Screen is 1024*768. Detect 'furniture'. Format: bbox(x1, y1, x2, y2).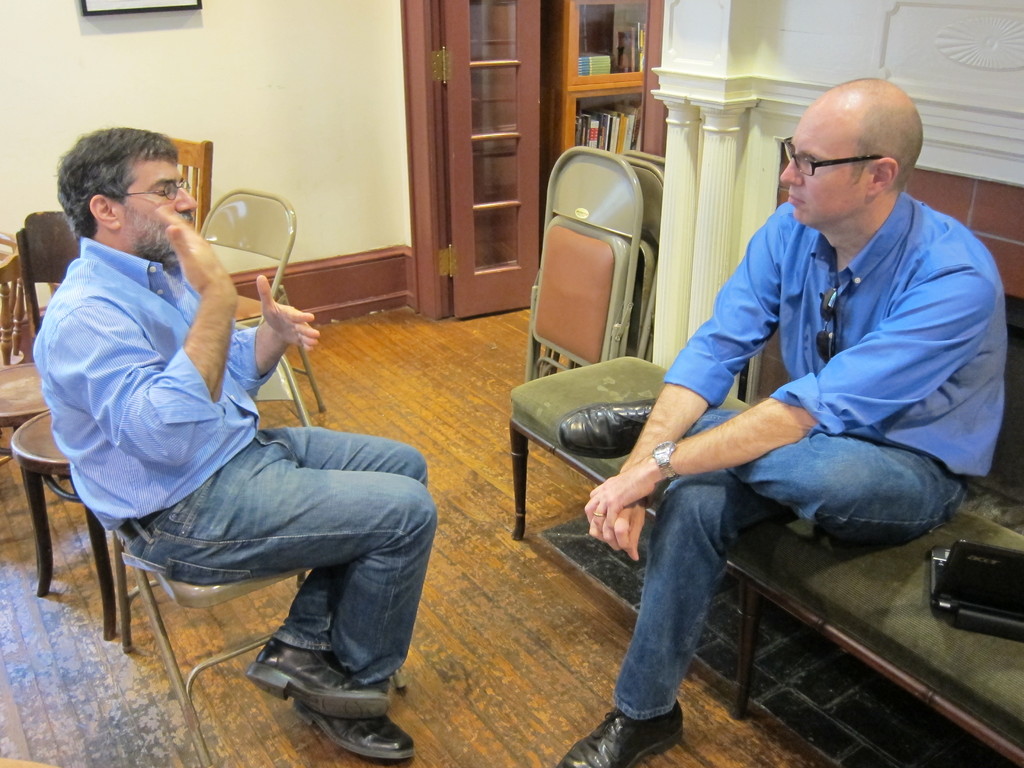
bbox(525, 146, 643, 381).
